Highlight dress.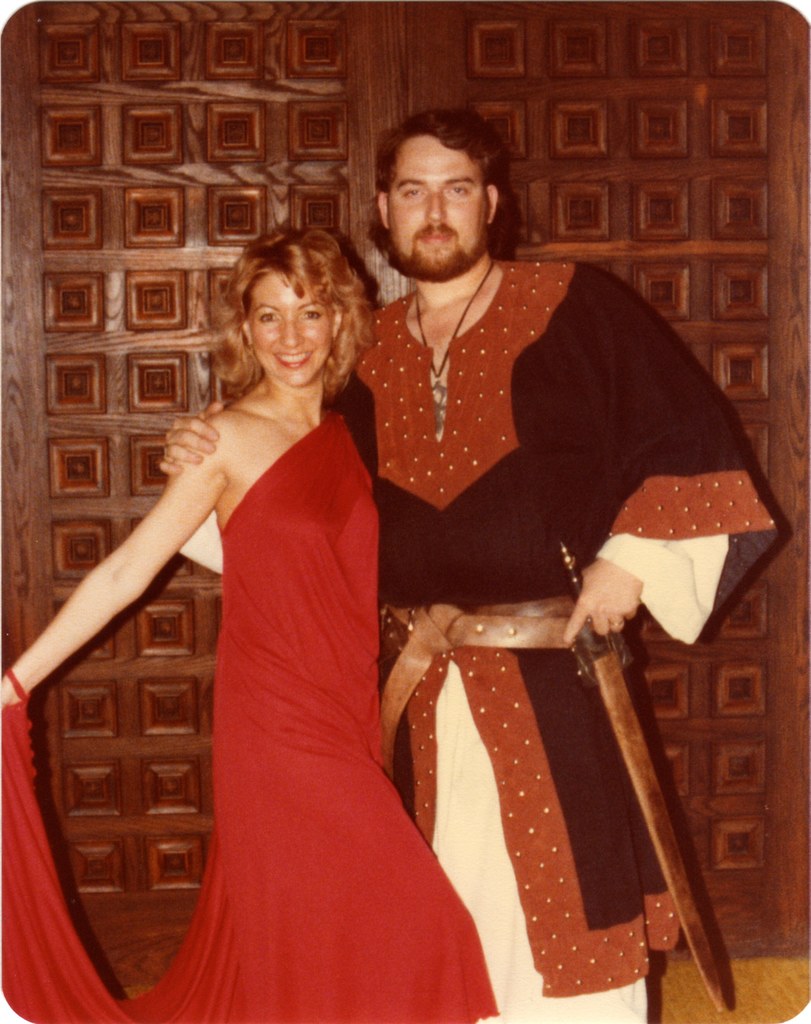
Highlighted region: bbox=(0, 410, 503, 1023).
